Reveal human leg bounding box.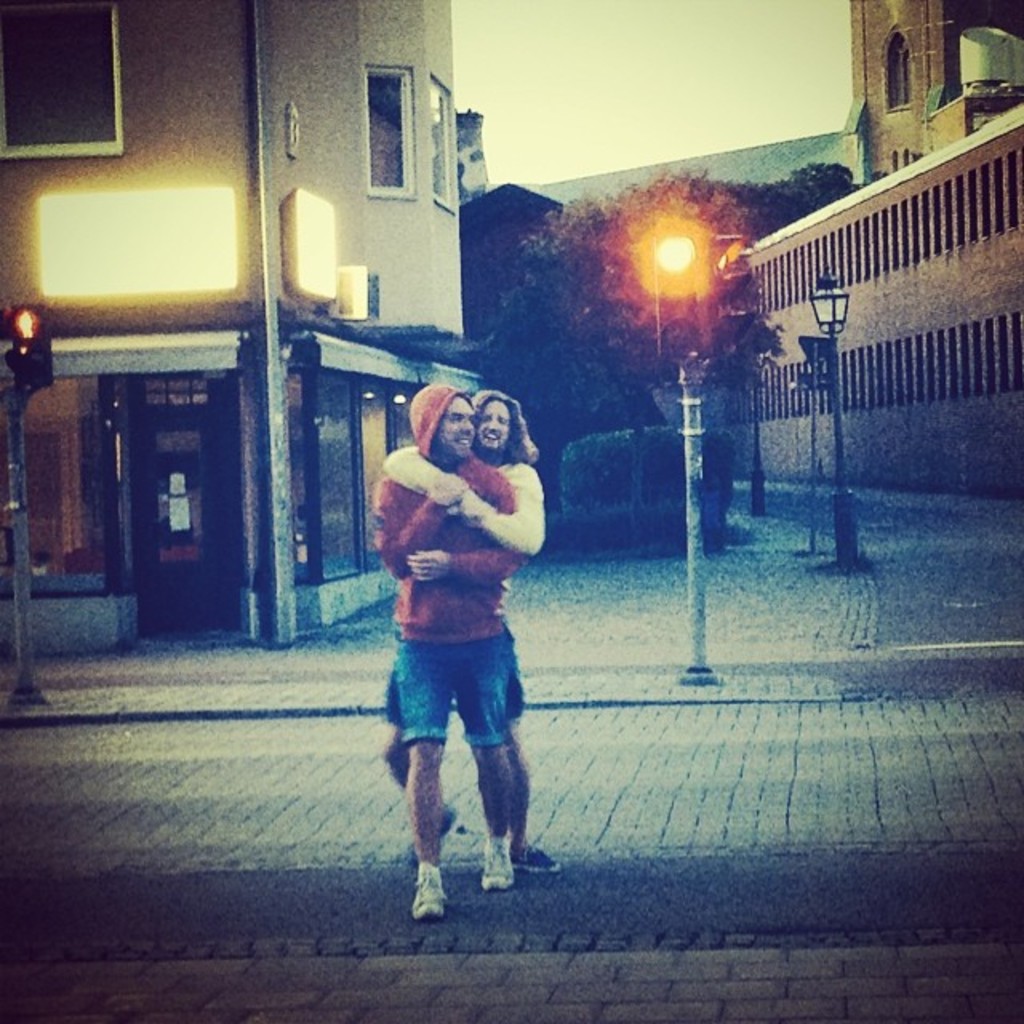
Revealed: BBox(450, 622, 515, 883).
